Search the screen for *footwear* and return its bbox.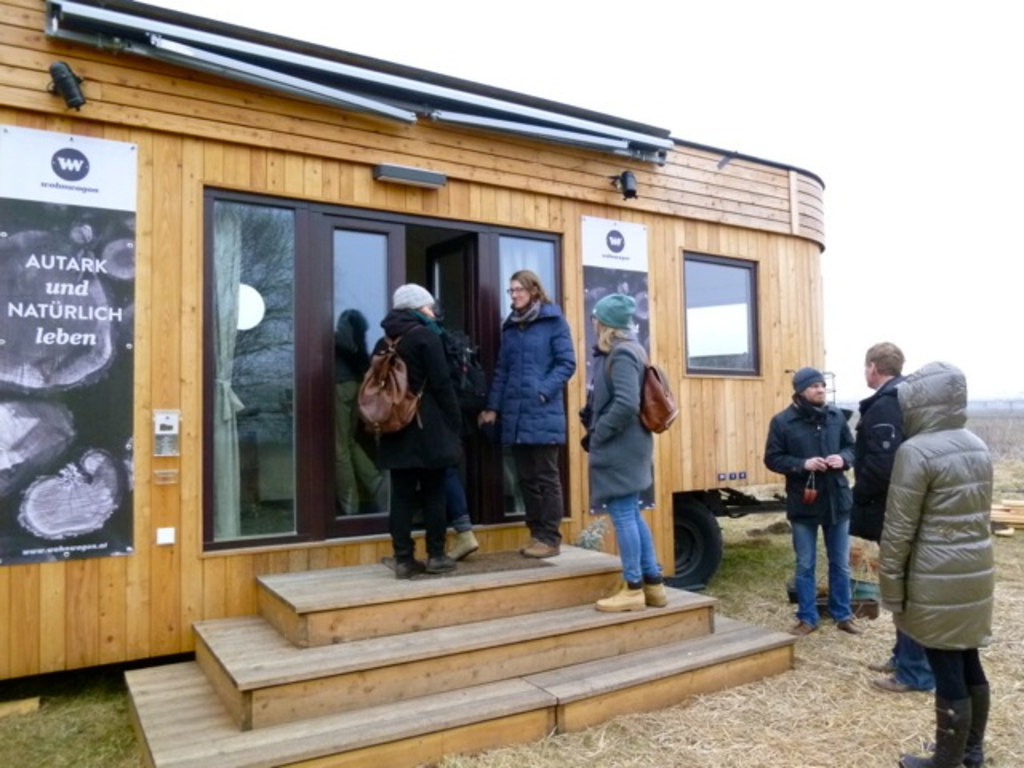
Found: [x1=875, y1=672, x2=918, y2=691].
